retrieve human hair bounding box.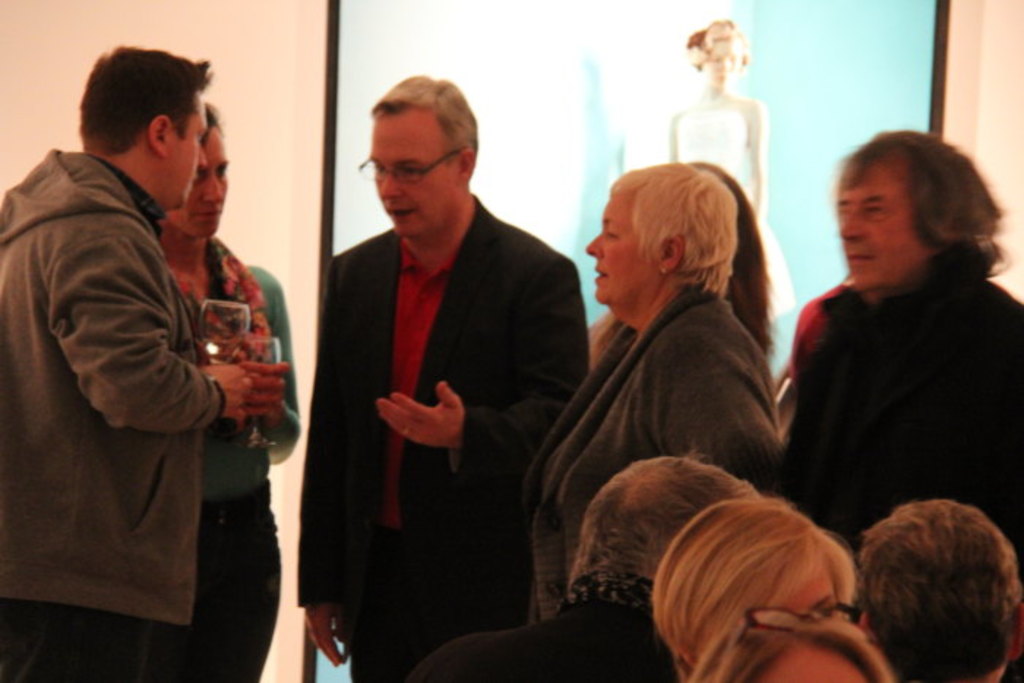
Bounding box: pyautogui.locateOnScreen(196, 107, 222, 151).
